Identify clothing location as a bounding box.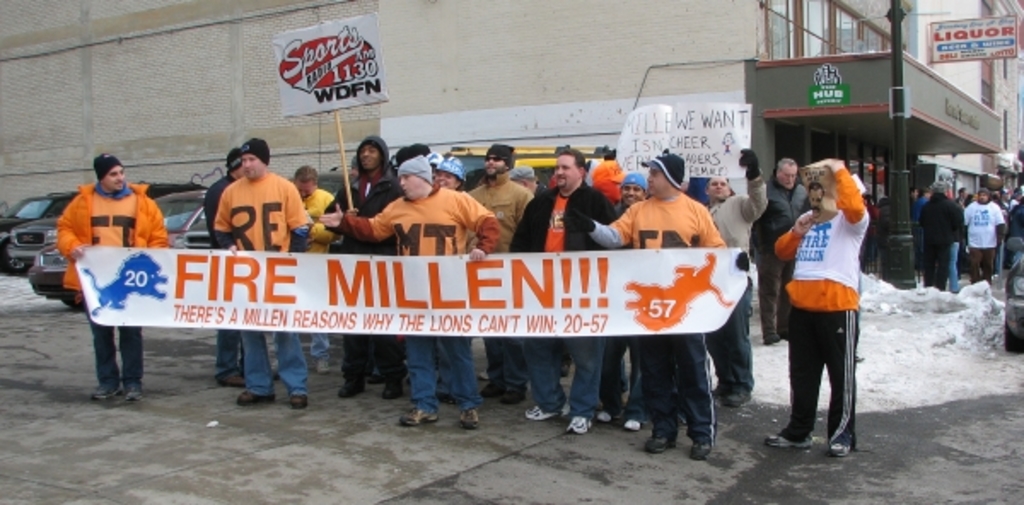
bbox=[751, 181, 806, 338].
